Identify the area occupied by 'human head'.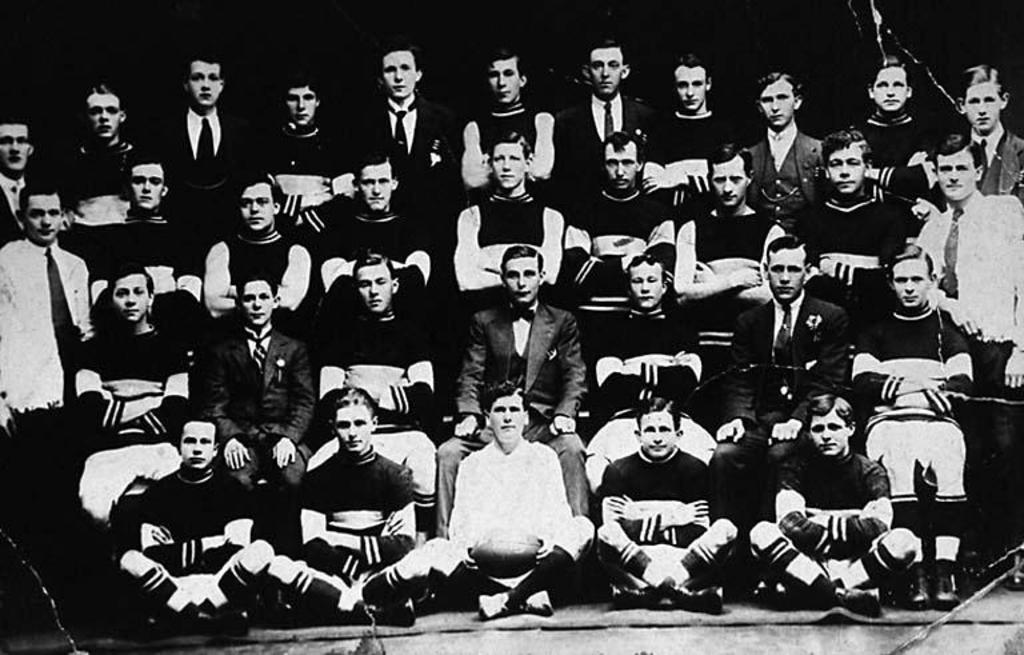
Area: [left=329, top=391, right=379, bottom=459].
